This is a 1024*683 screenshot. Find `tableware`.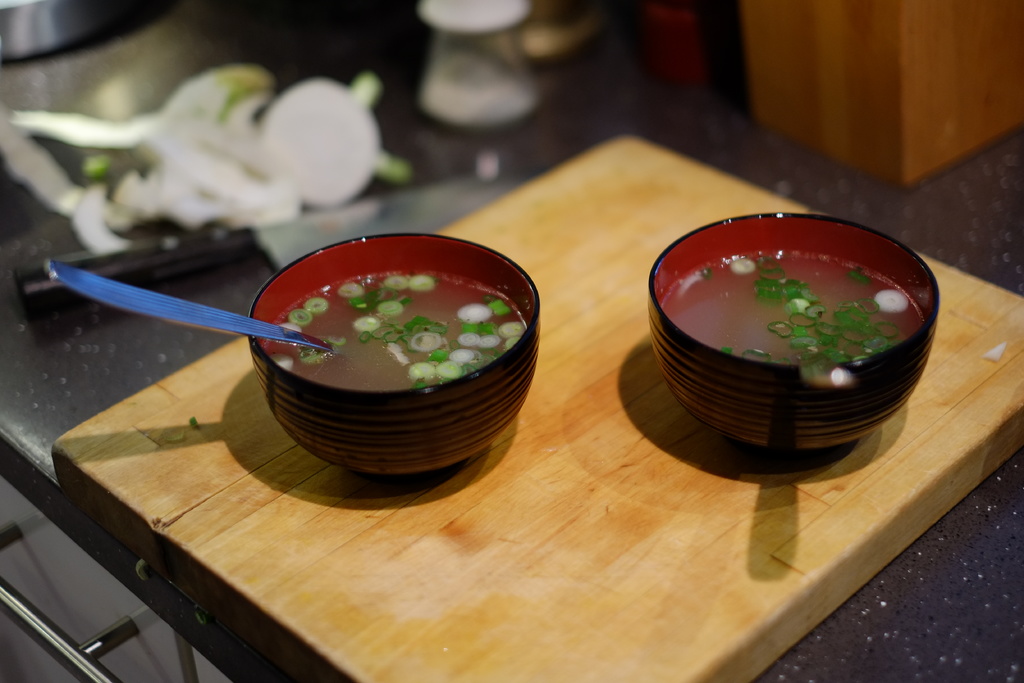
Bounding box: x1=799, y1=346, x2=849, y2=390.
